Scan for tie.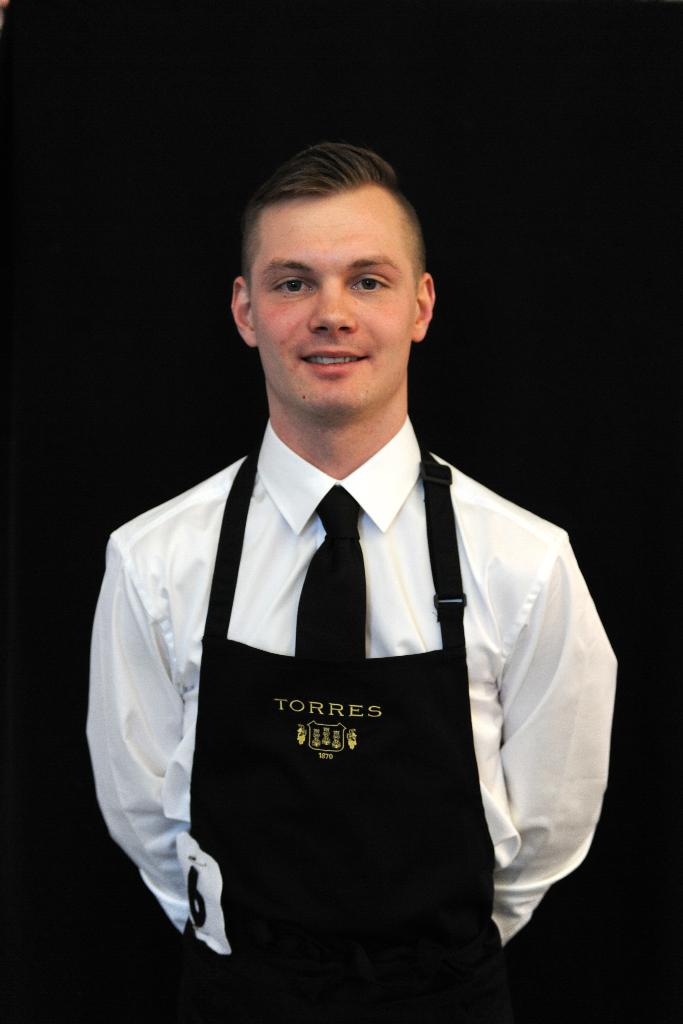
Scan result: left=291, top=492, right=366, bottom=659.
